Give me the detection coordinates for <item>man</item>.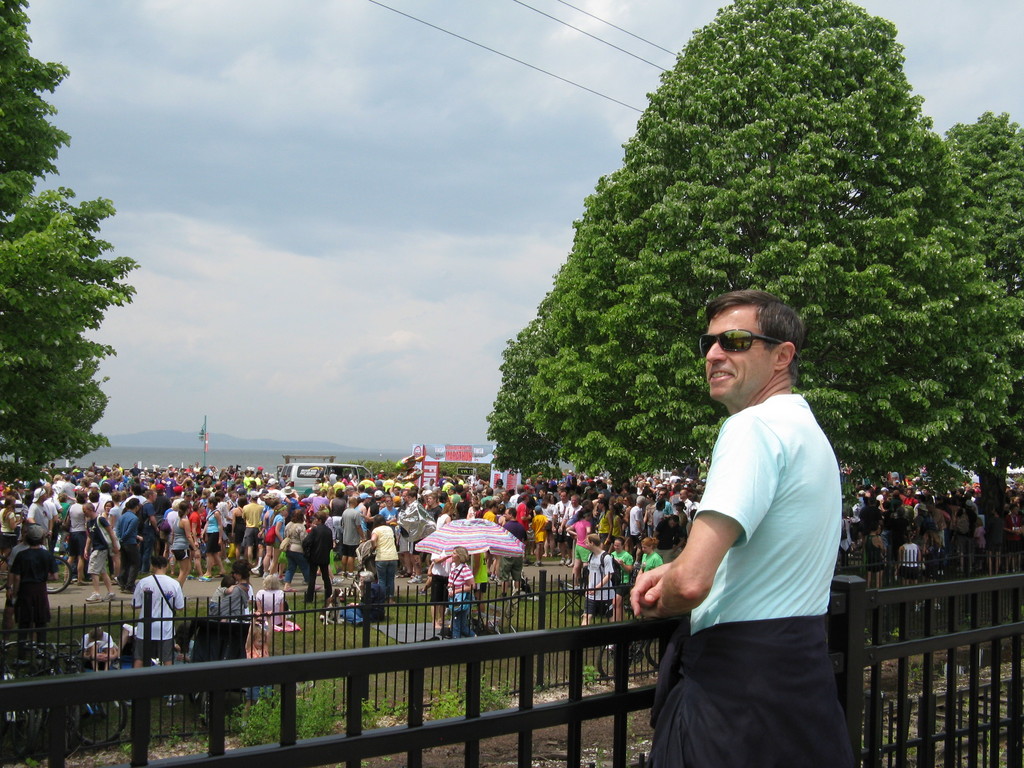
402 490 431 580.
